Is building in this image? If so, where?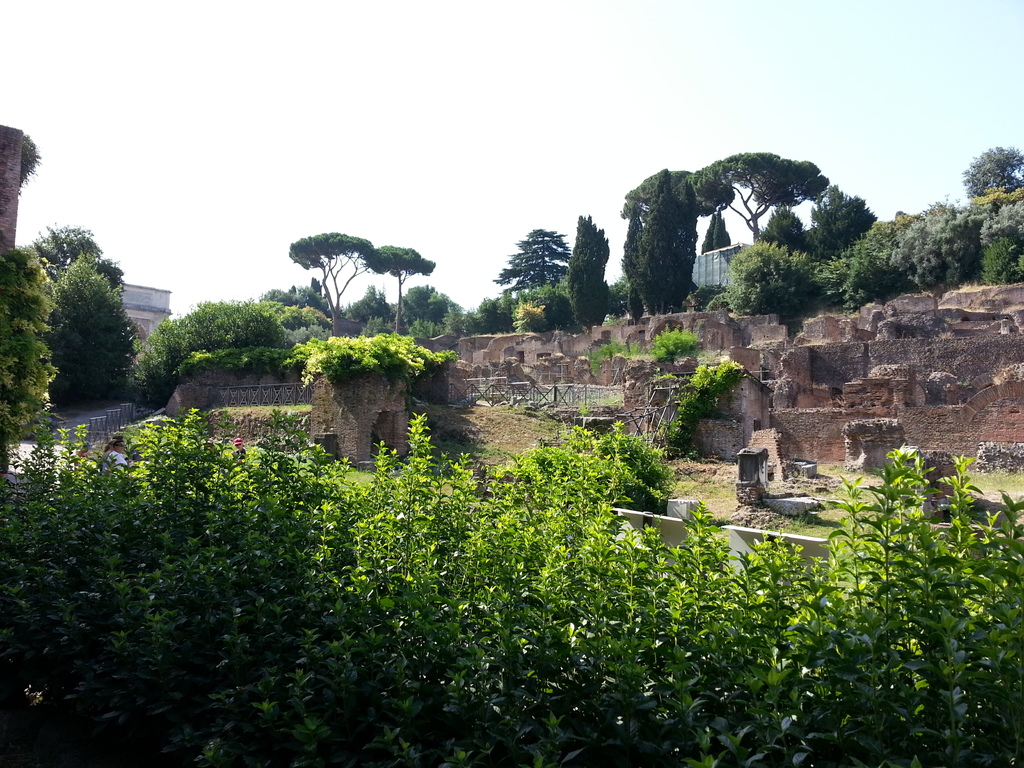
Yes, at select_region(692, 244, 753, 289).
